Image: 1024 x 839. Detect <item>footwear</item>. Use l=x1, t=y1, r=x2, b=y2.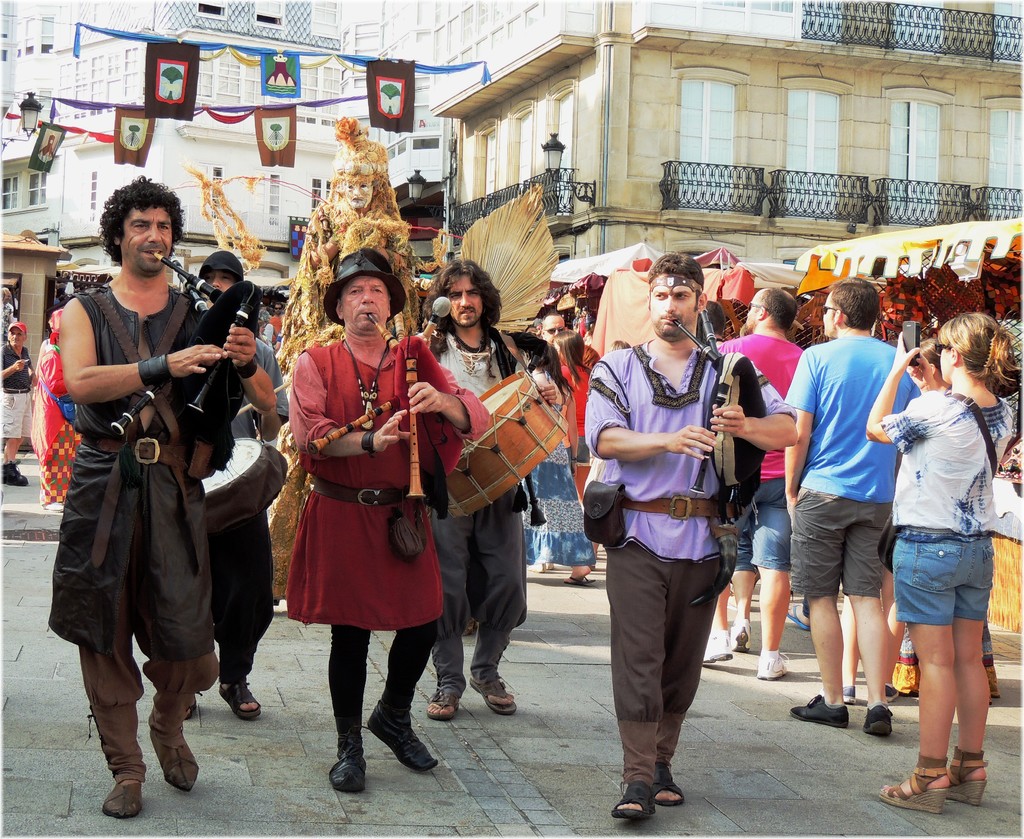
l=474, t=678, r=518, b=715.
